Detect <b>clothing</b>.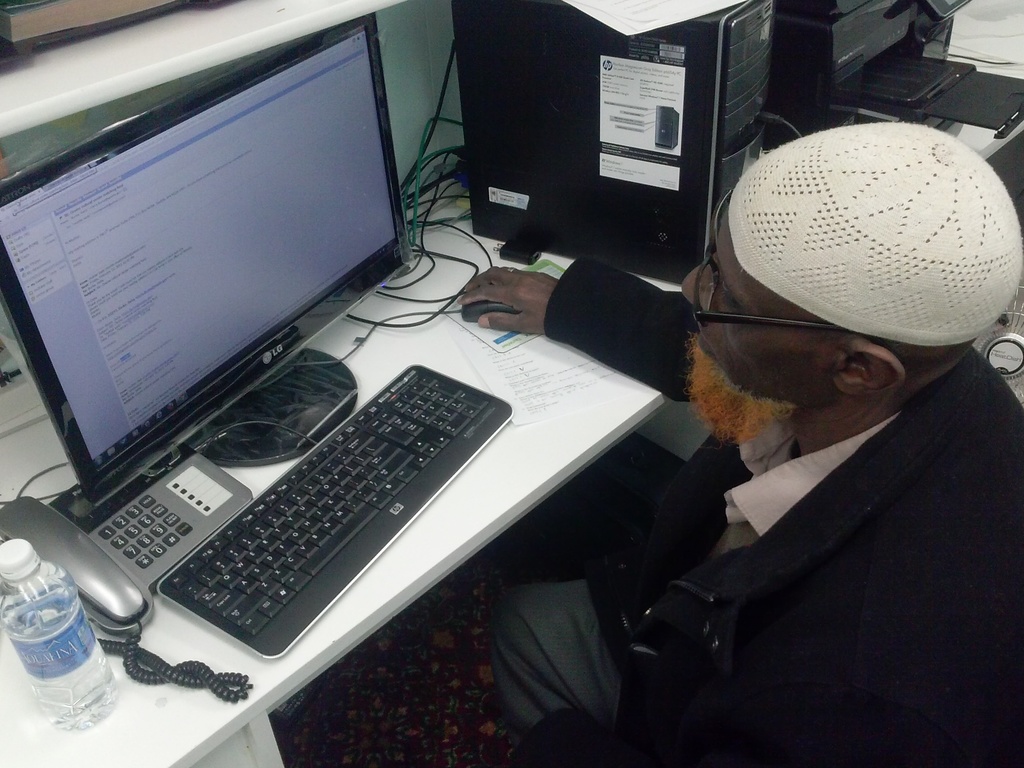
Detected at 496/257/1023/767.
